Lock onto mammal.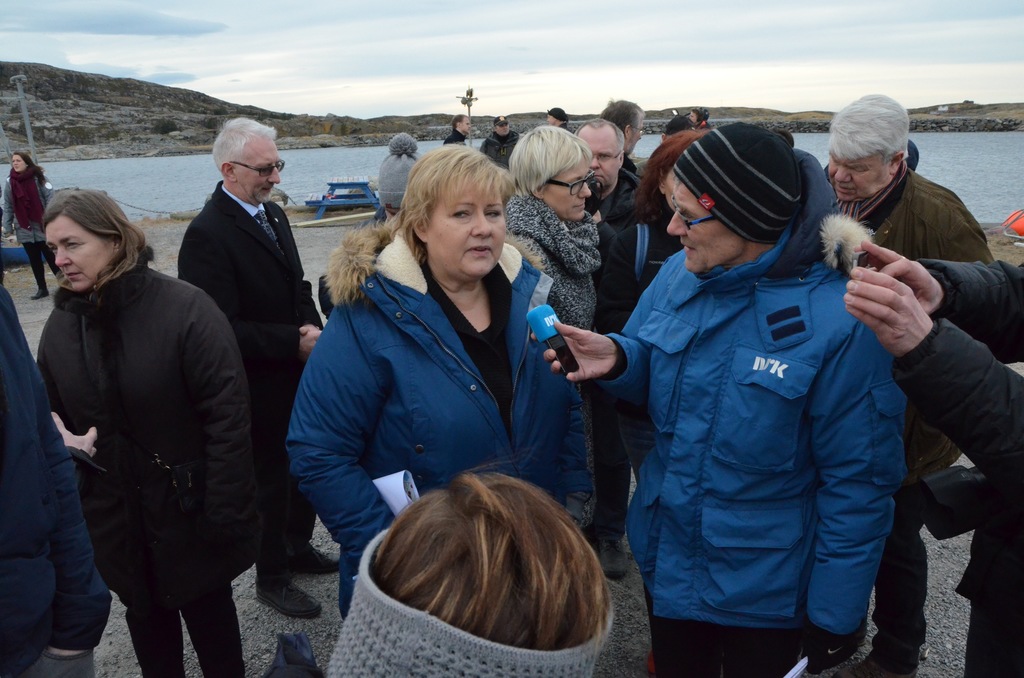
Locked: Rect(532, 118, 909, 677).
